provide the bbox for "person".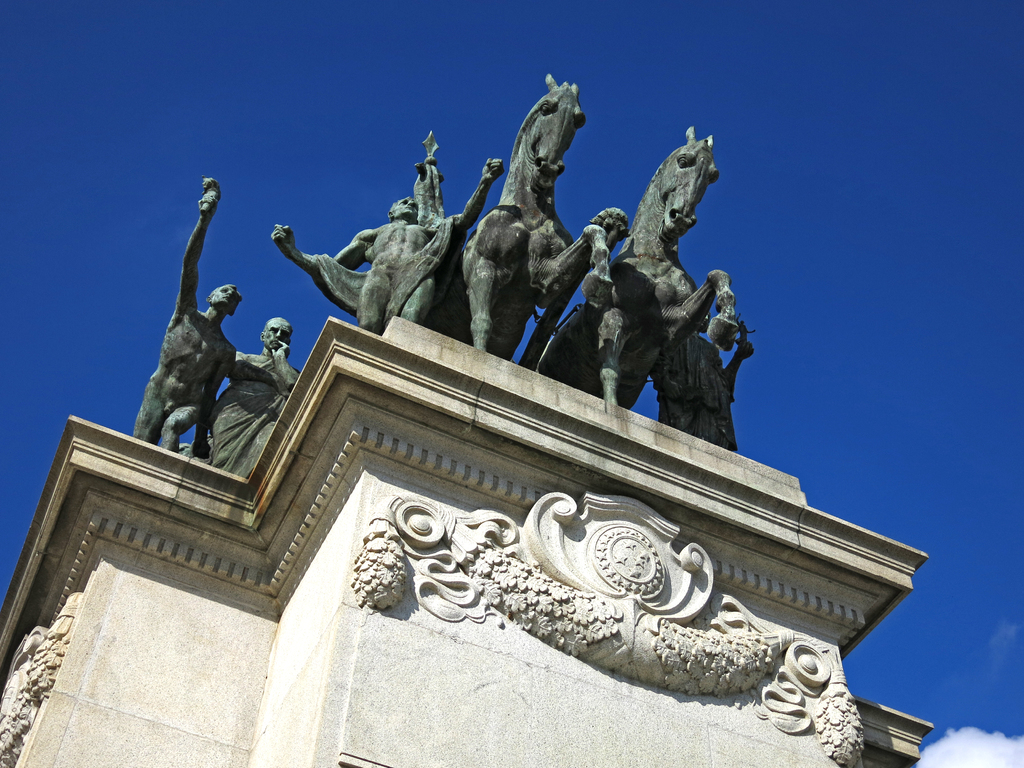
194, 317, 307, 482.
